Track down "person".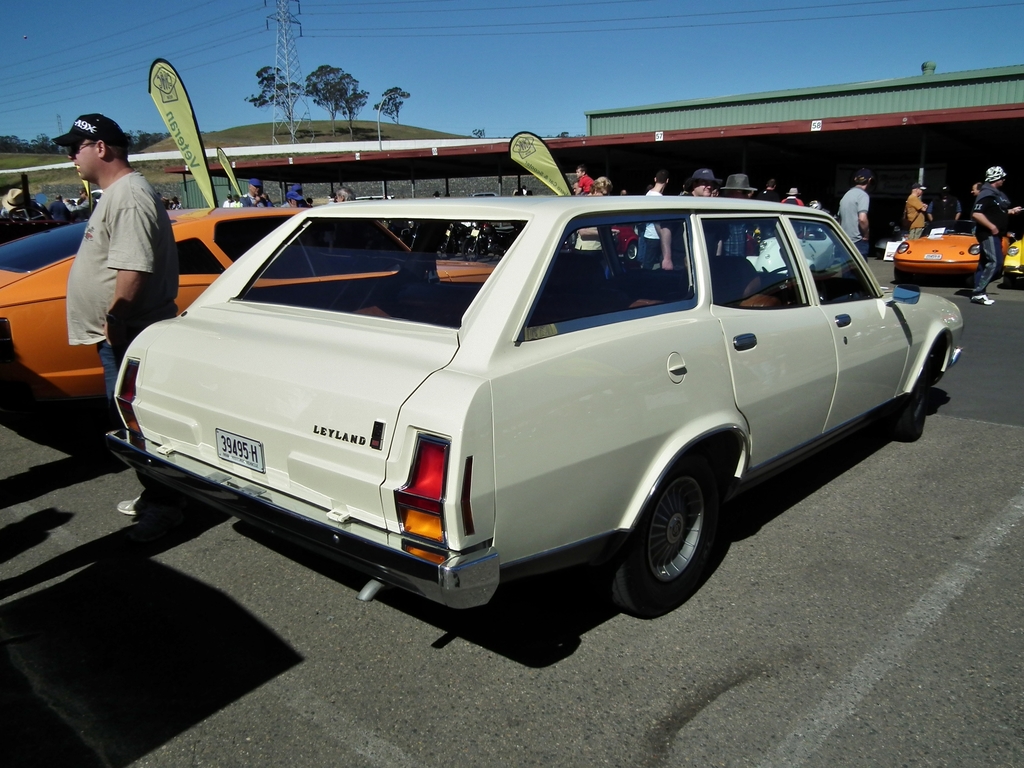
Tracked to pyautogui.locateOnScreen(62, 111, 183, 516).
